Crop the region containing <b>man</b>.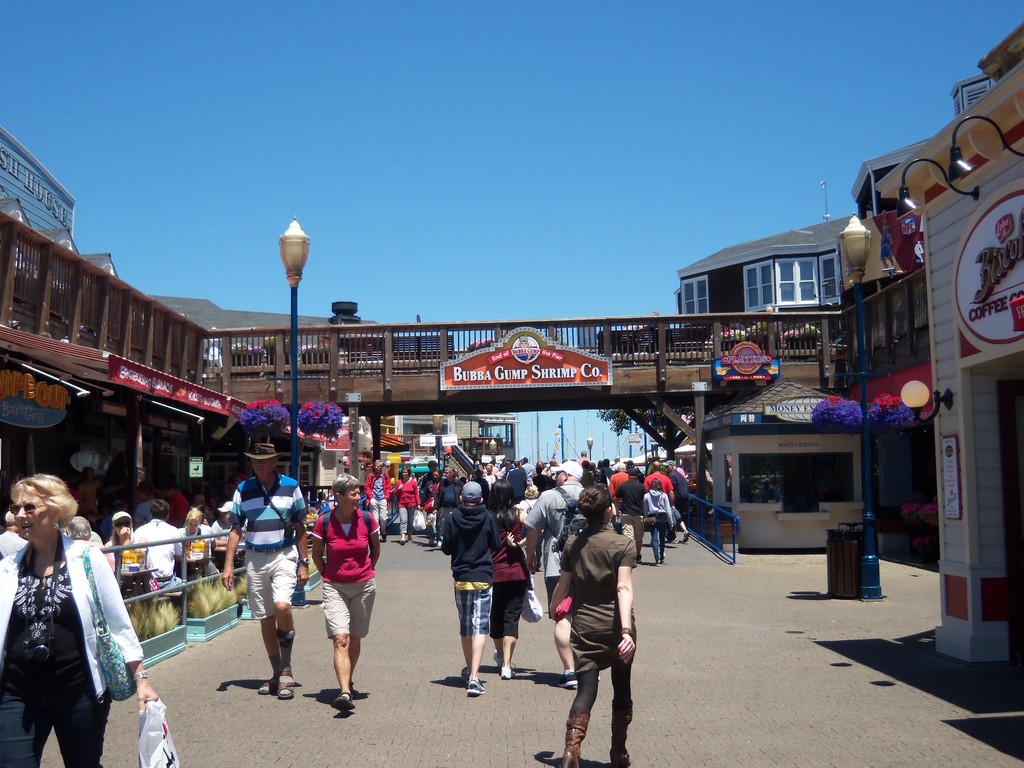
Crop region: l=618, t=468, r=645, b=563.
